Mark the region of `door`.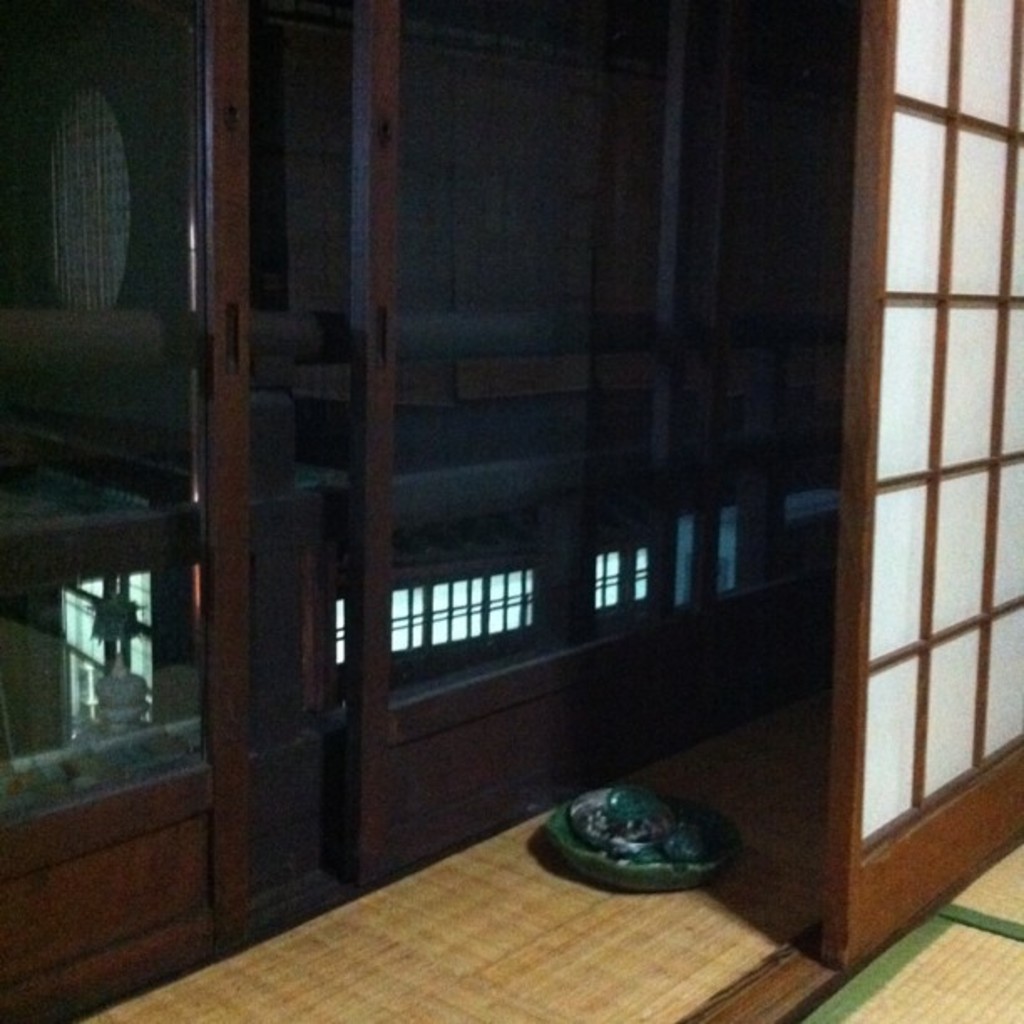
Region: detection(2, 5, 251, 1022).
